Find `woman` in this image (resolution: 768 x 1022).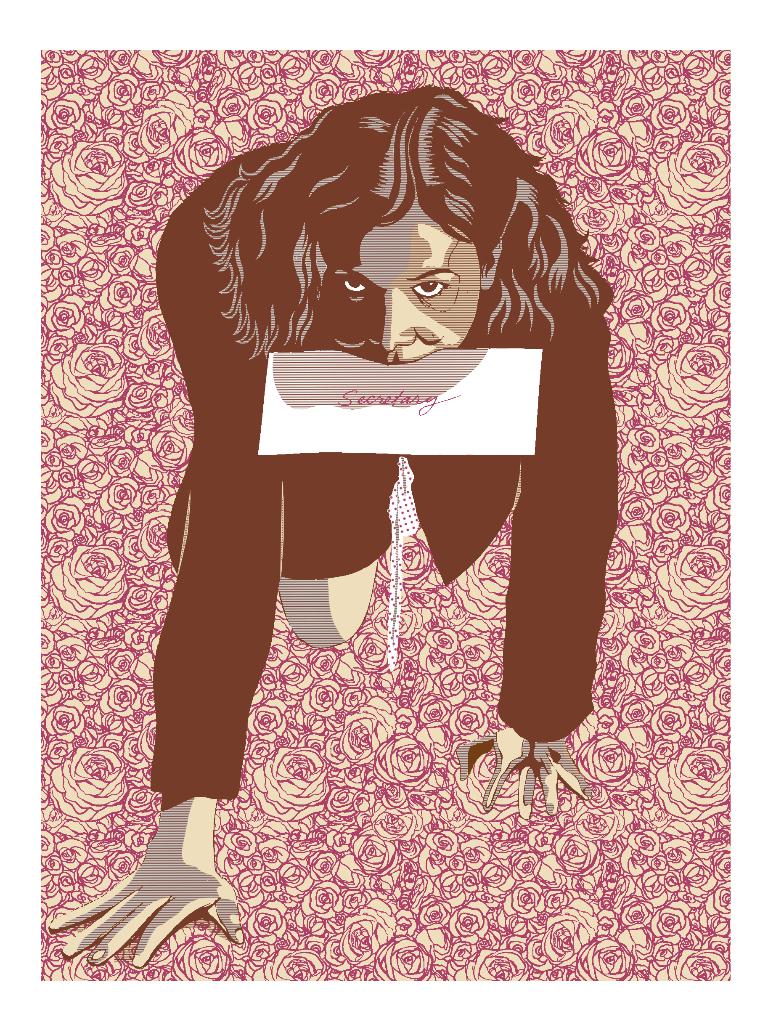
98:38:623:954.
